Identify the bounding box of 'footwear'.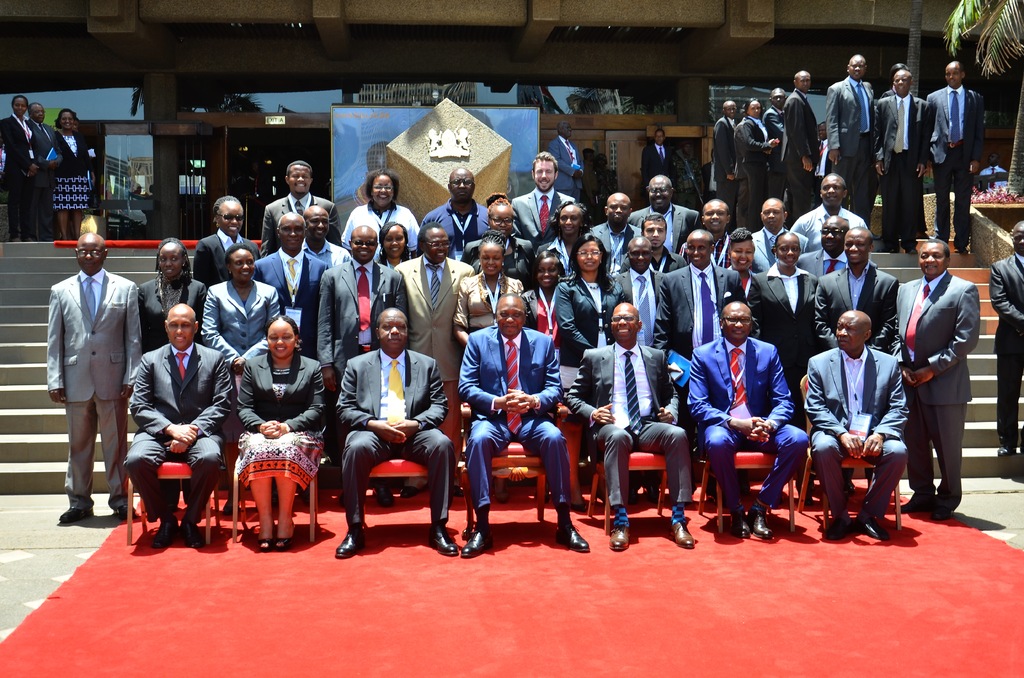
917/476/962/531.
